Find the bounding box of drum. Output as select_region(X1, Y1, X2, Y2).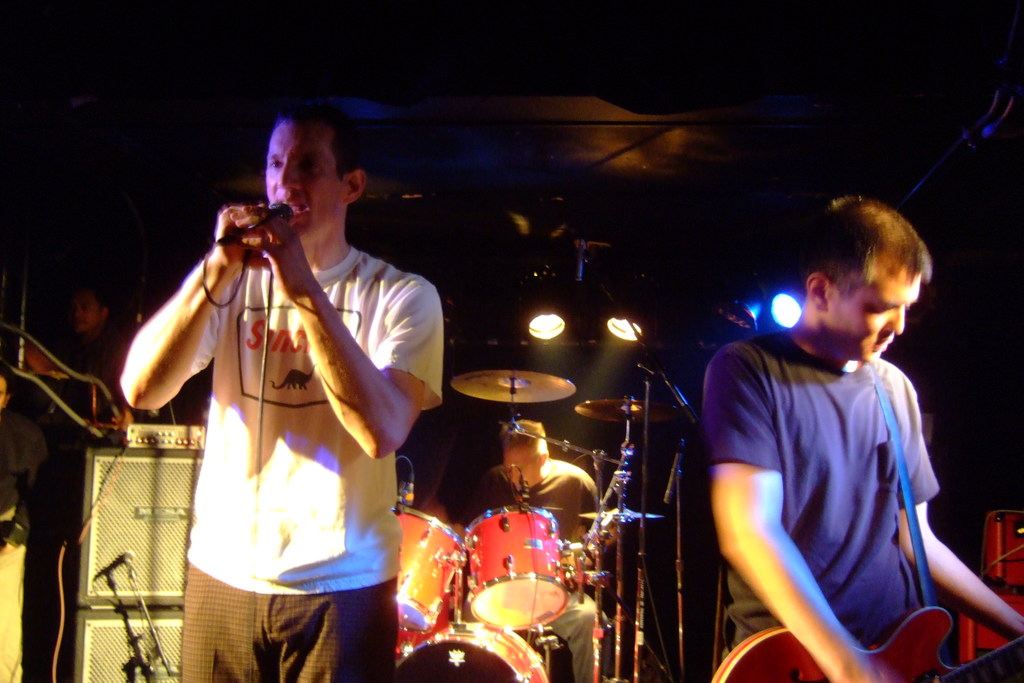
select_region(468, 497, 562, 636).
